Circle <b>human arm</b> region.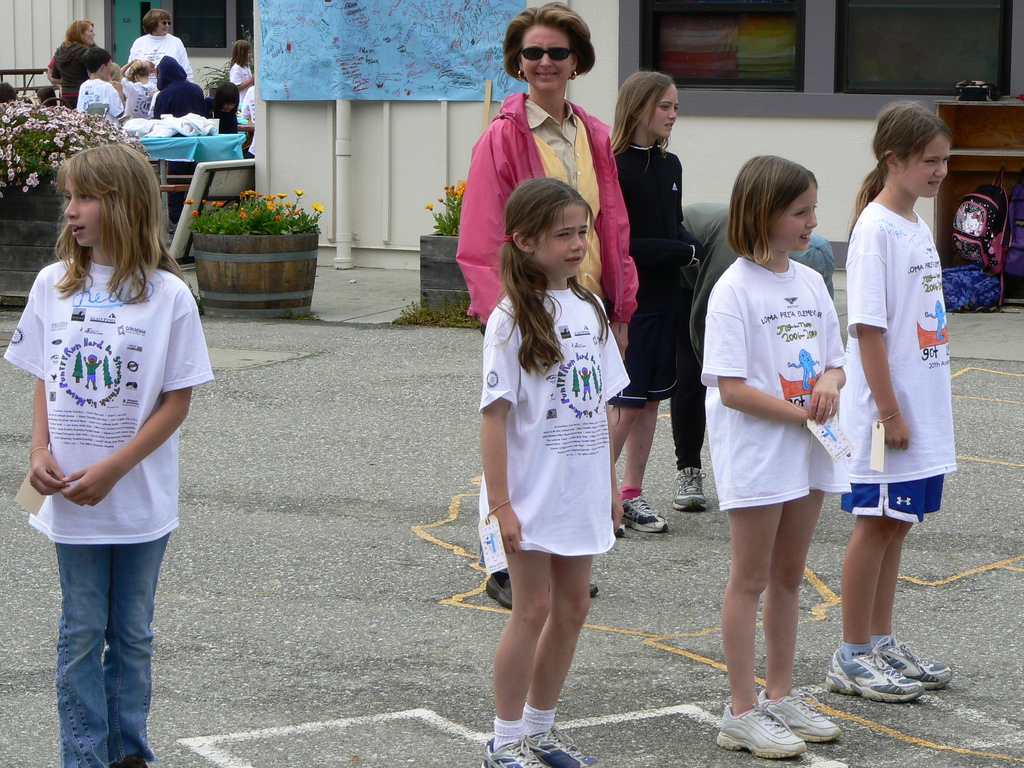
Region: (170, 36, 194, 82).
